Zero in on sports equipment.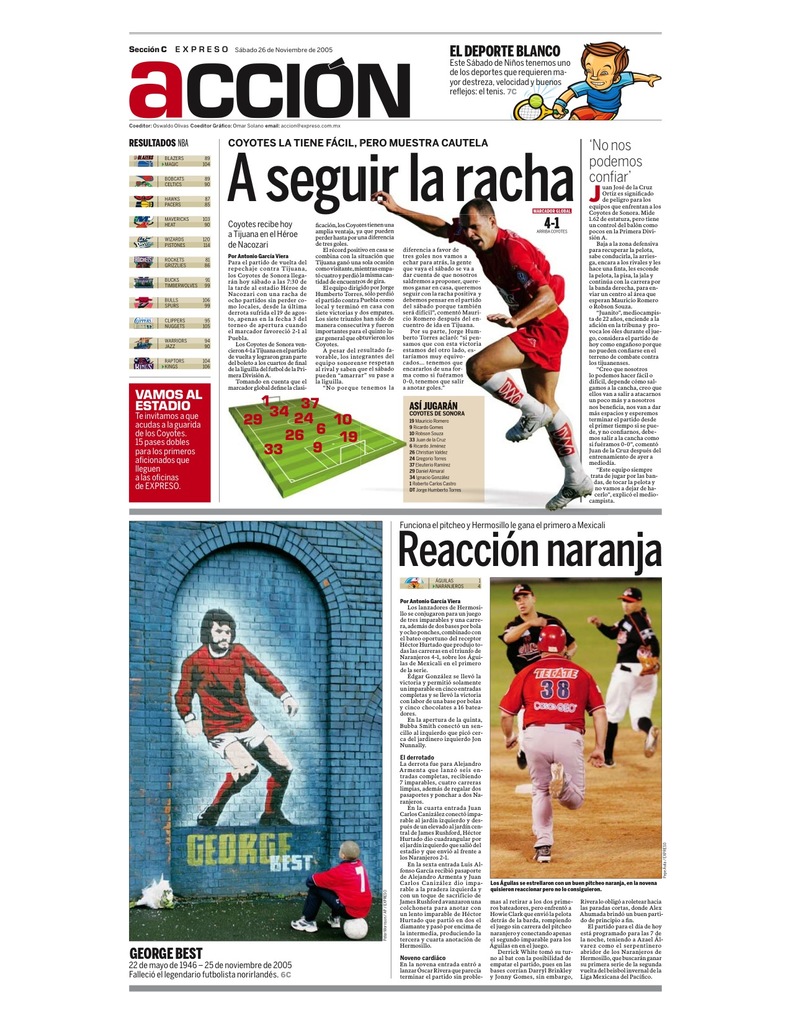
Zeroed in: bbox(635, 657, 658, 676).
